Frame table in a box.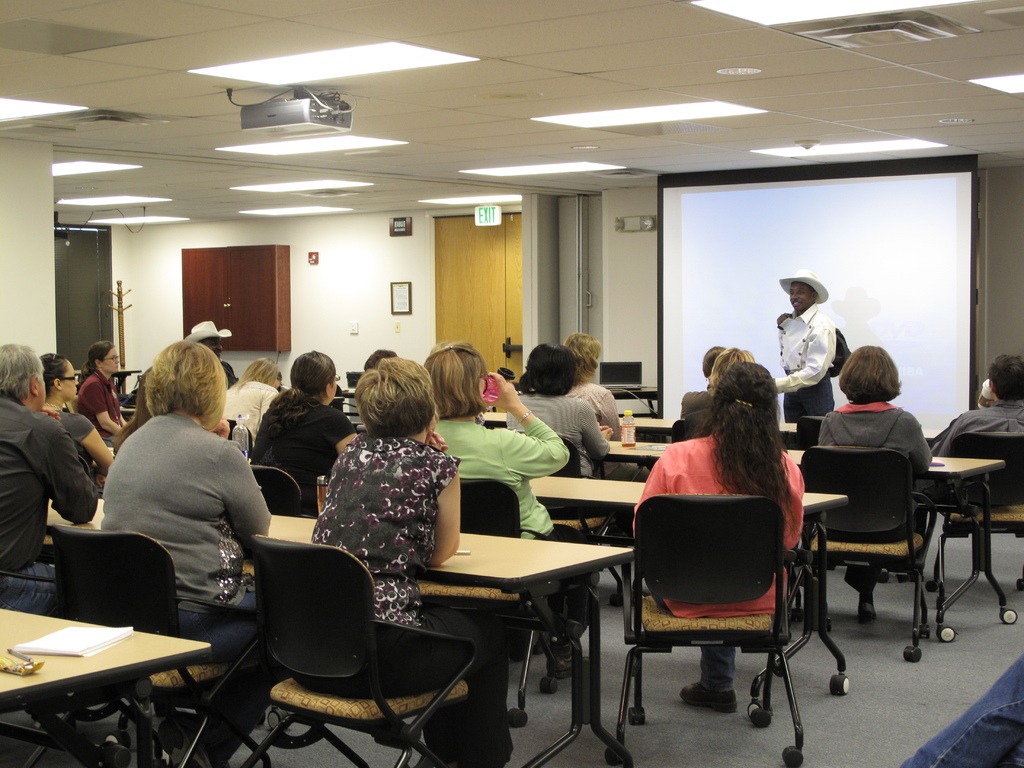
detection(5, 605, 222, 752).
